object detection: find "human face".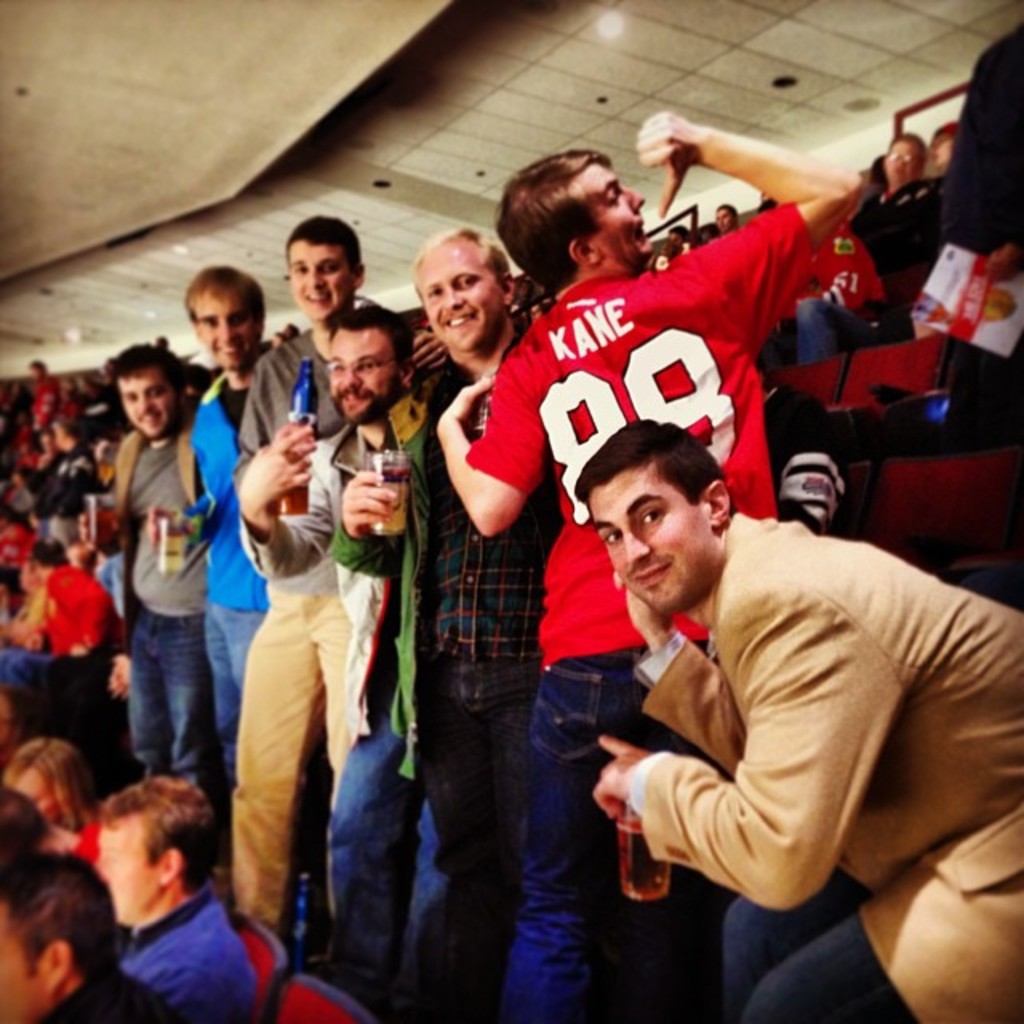
<box>571,162,656,272</box>.
